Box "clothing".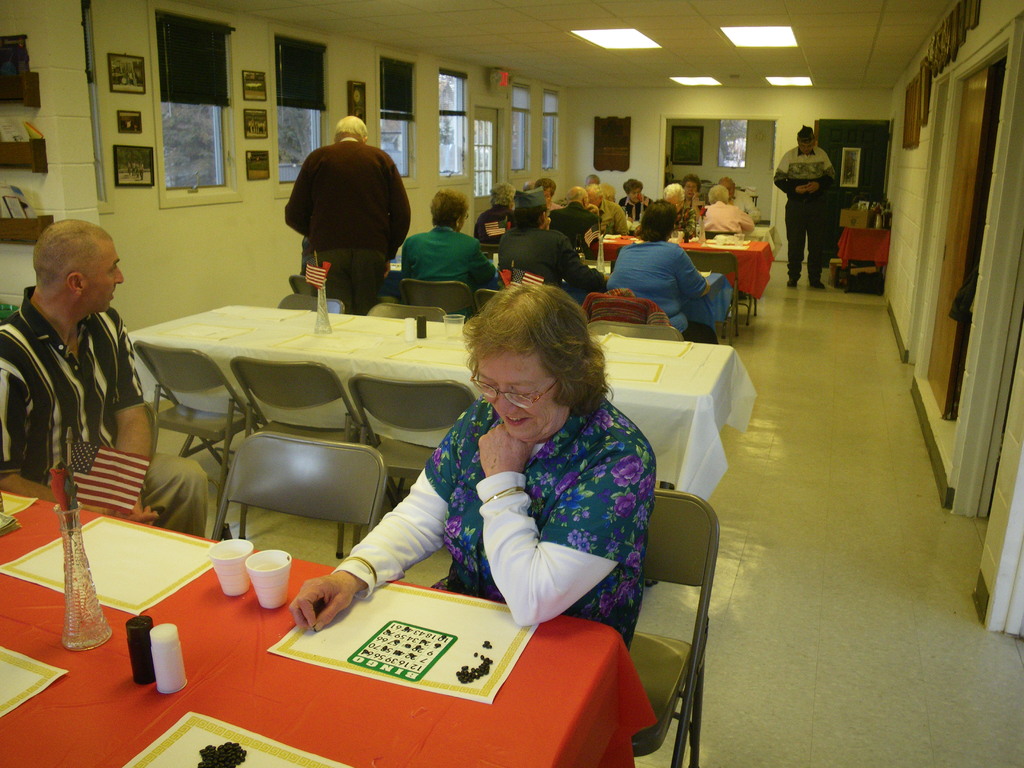
(left=678, top=205, right=698, bottom=242).
